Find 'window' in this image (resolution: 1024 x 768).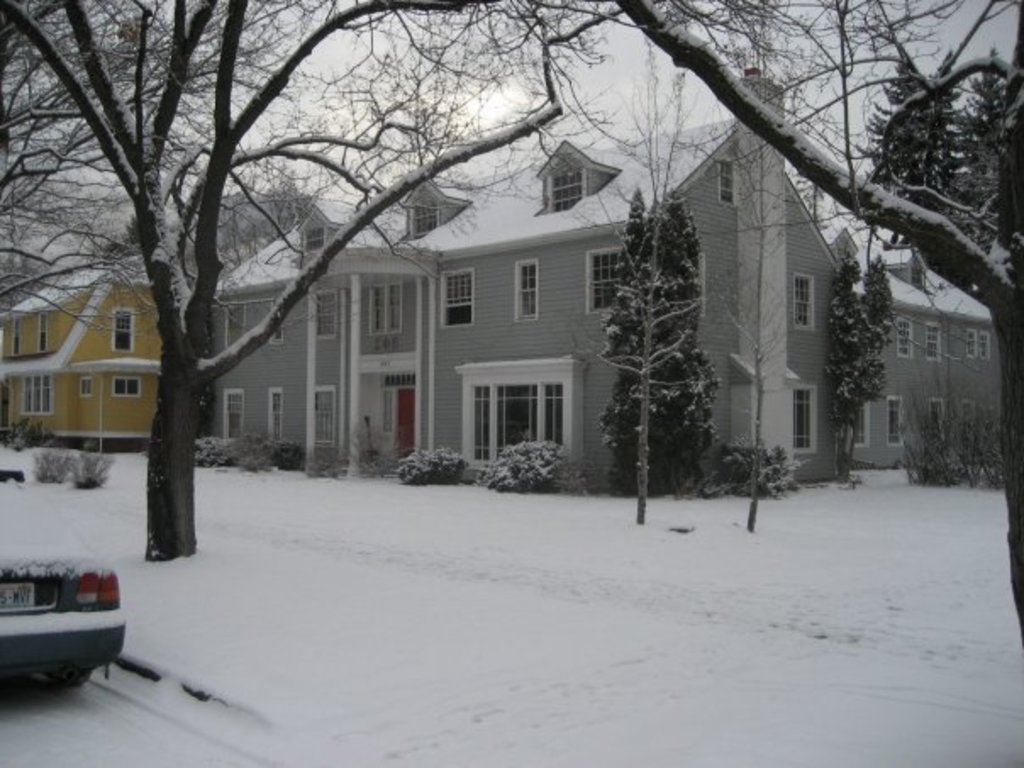
(795,276,815,327).
